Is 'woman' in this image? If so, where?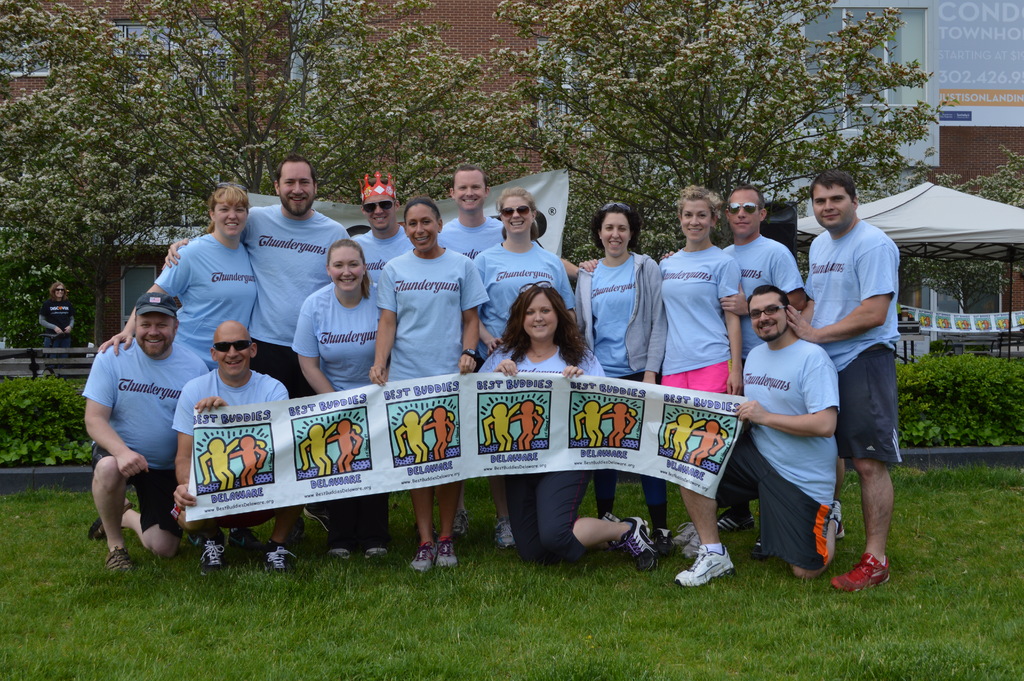
Yes, at x1=461 y1=188 x2=572 y2=548.
